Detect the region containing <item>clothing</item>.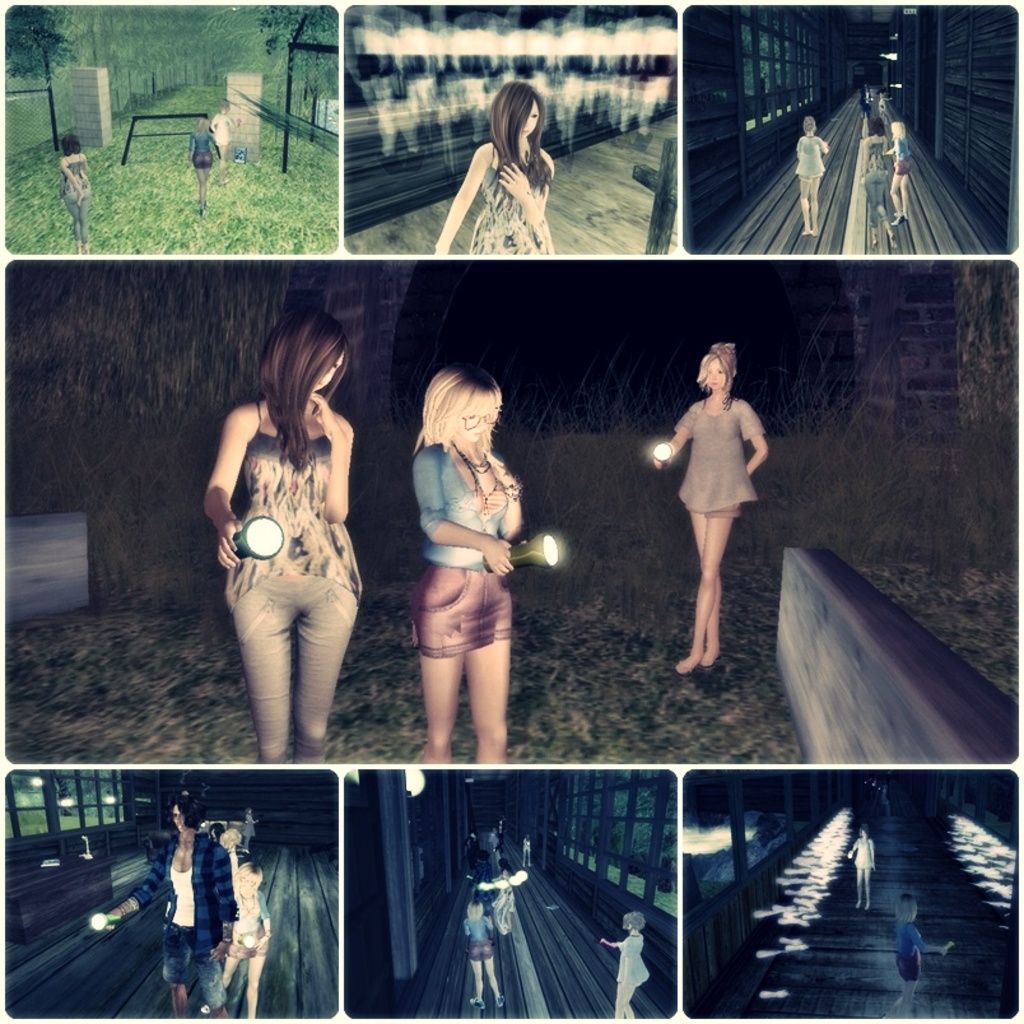
465/141/555/253.
